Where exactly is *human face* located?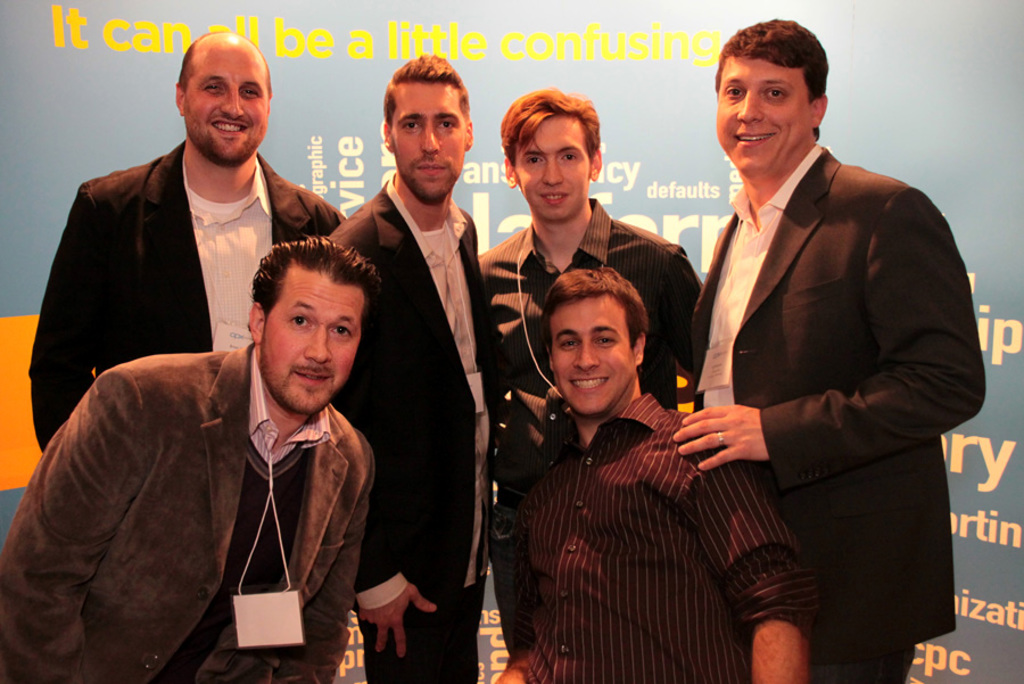
Its bounding box is 510/112/592/220.
